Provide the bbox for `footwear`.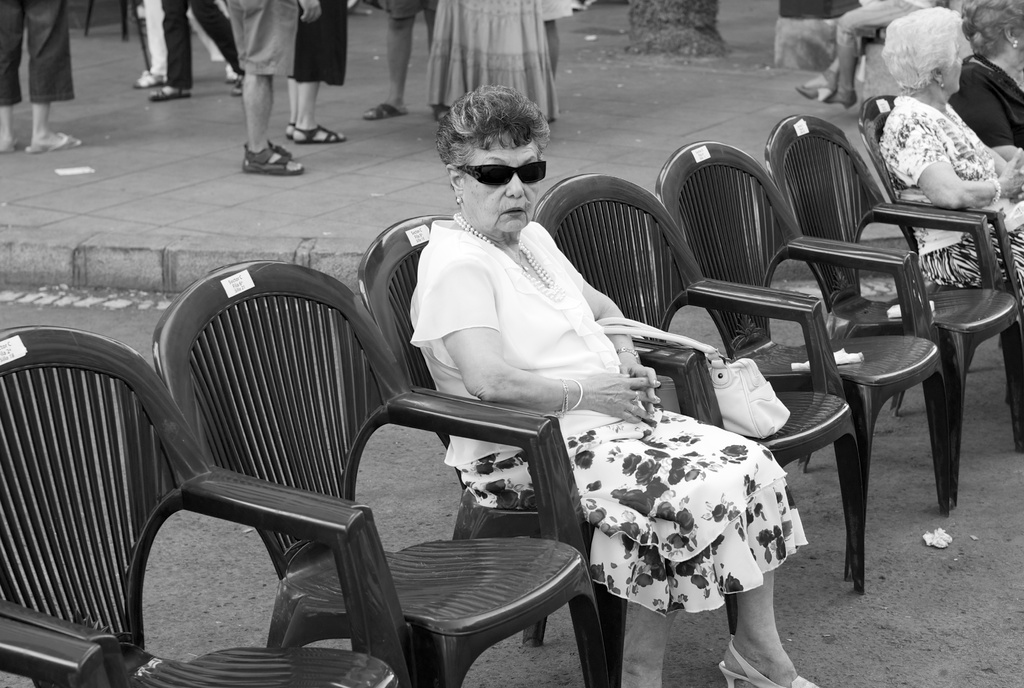
l=149, t=84, r=192, b=102.
